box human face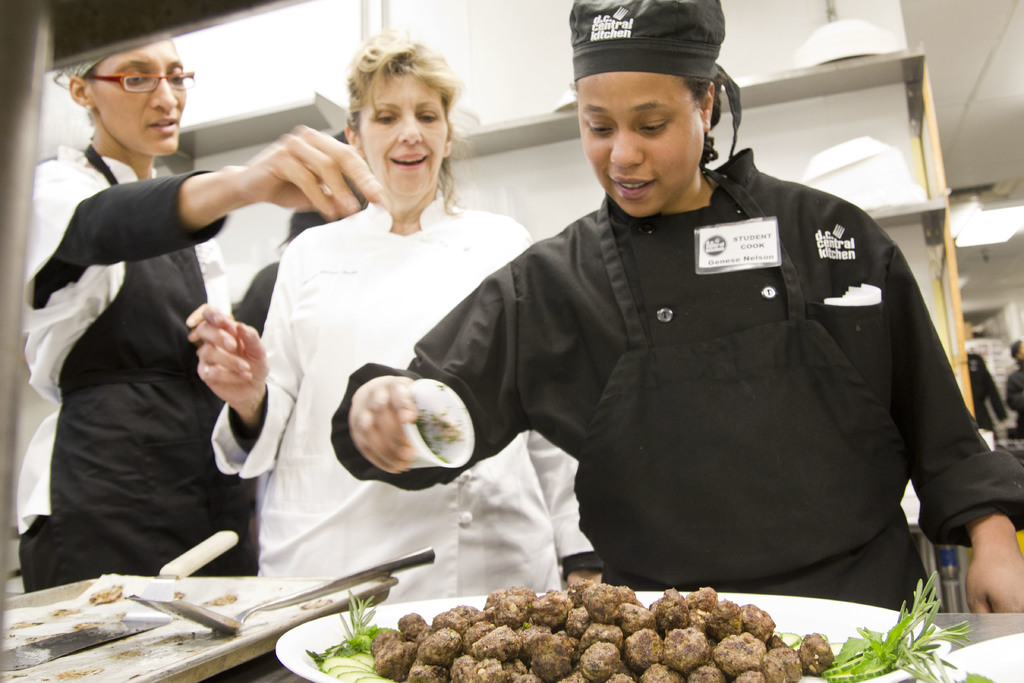
left=356, top=68, right=451, bottom=198
